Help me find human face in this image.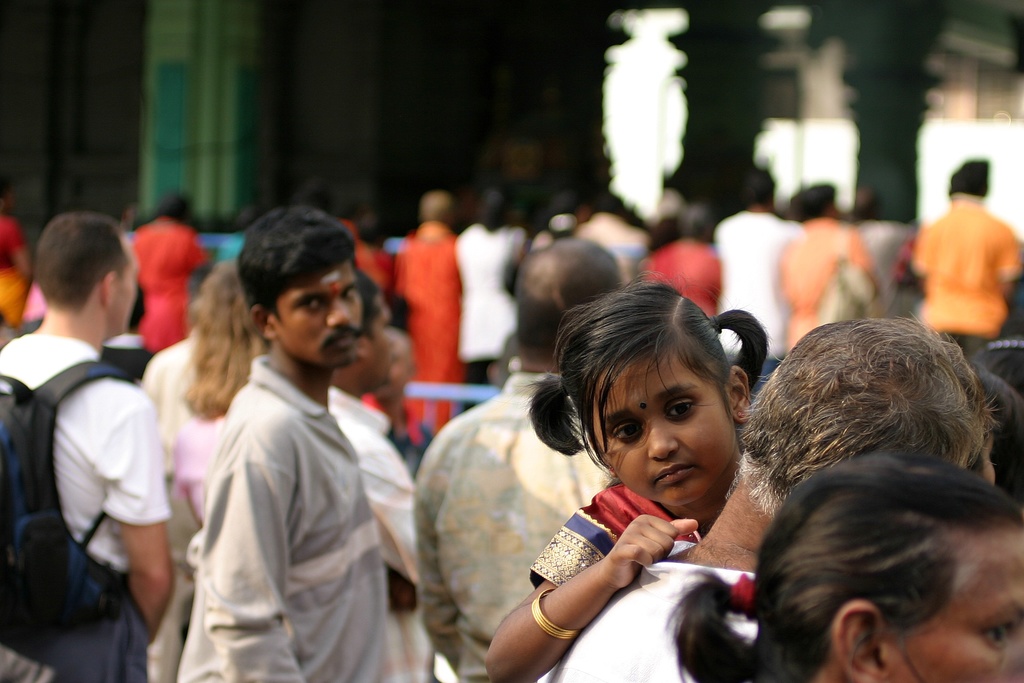
Found it: [x1=580, y1=344, x2=752, y2=515].
